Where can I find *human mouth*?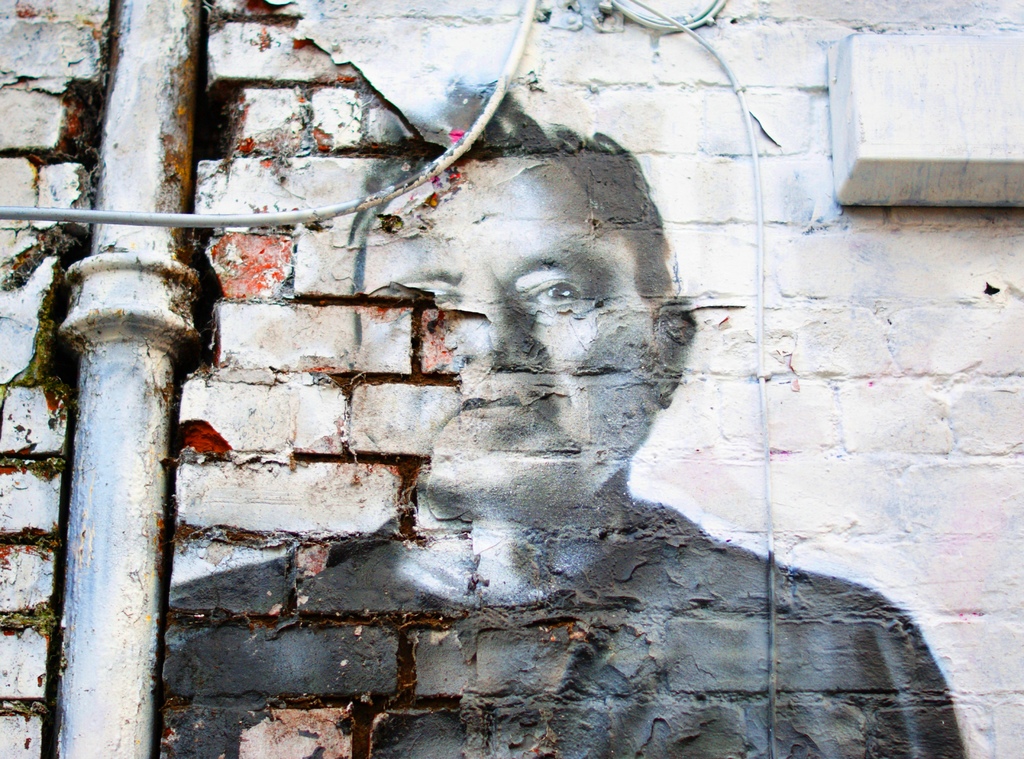
You can find it at rect(451, 395, 536, 420).
